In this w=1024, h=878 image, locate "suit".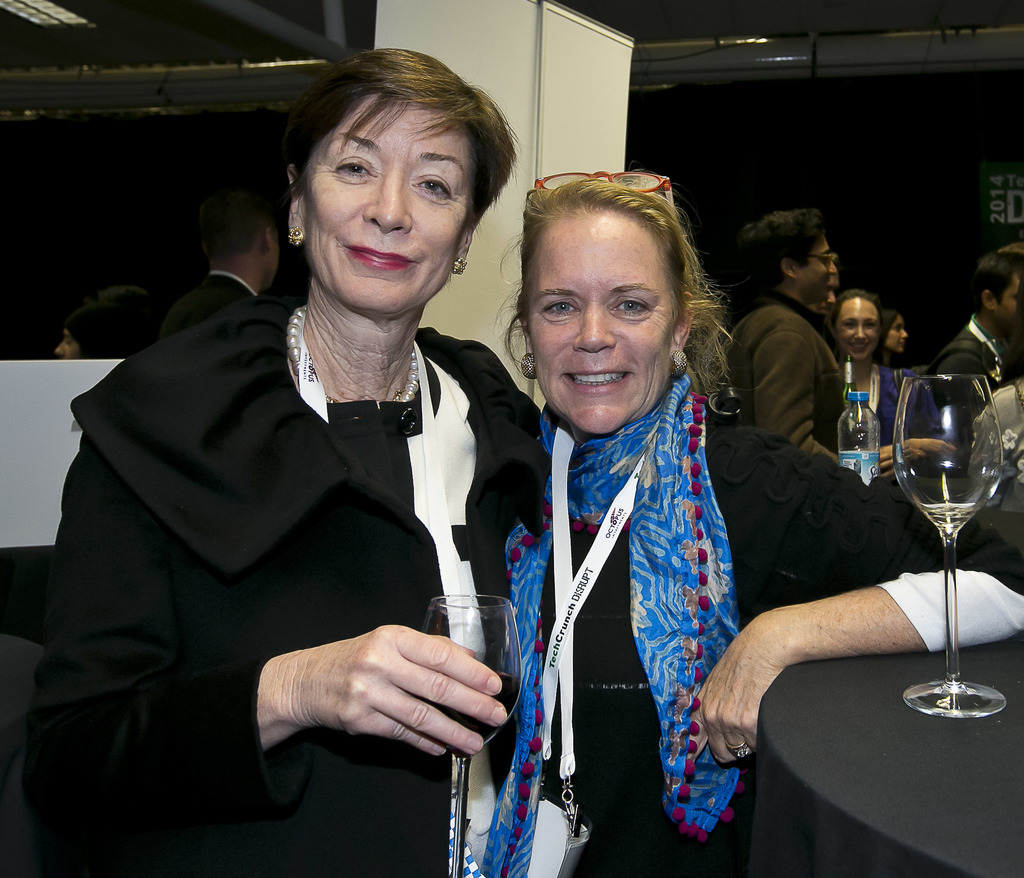
Bounding box: {"x1": 930, "y1": 318, "x2": 1023, "y2": 440}.
